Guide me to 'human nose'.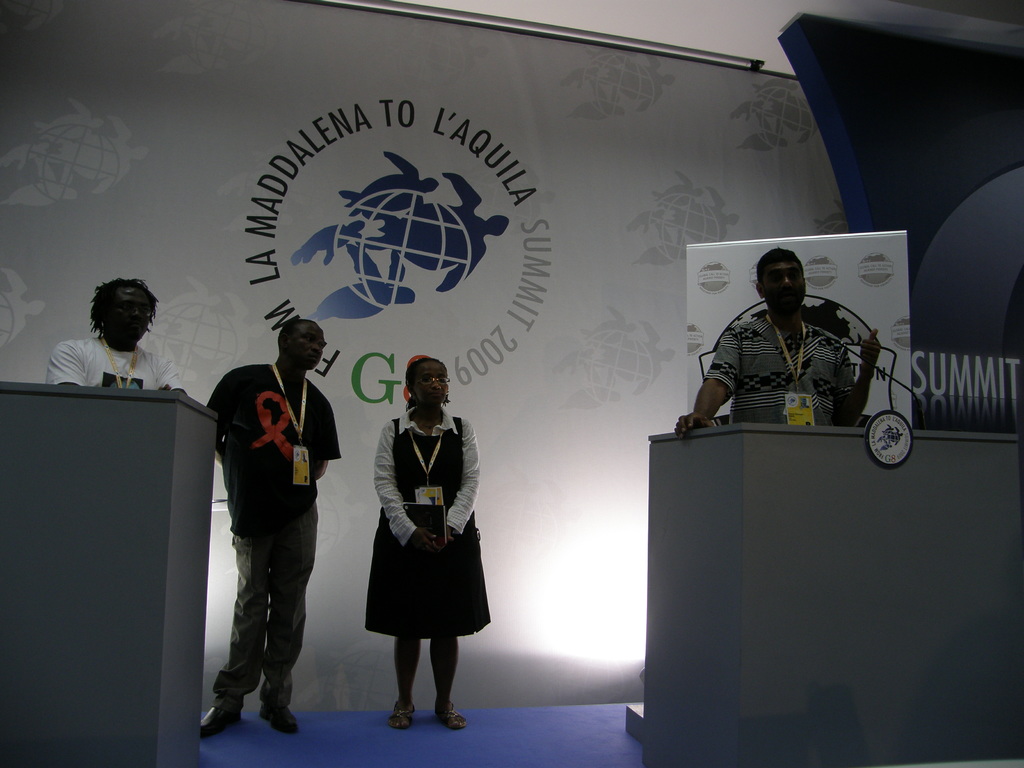
Guidance: box(426, 375, 443, 394).
